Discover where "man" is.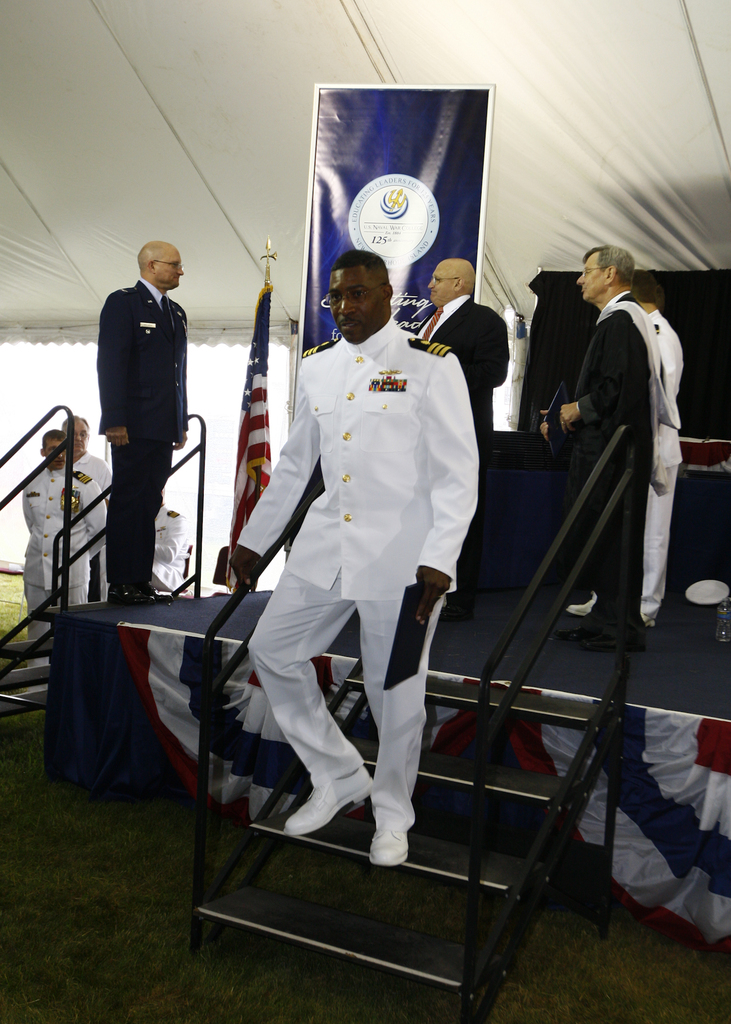
Discovered at (62,413,113,490).
